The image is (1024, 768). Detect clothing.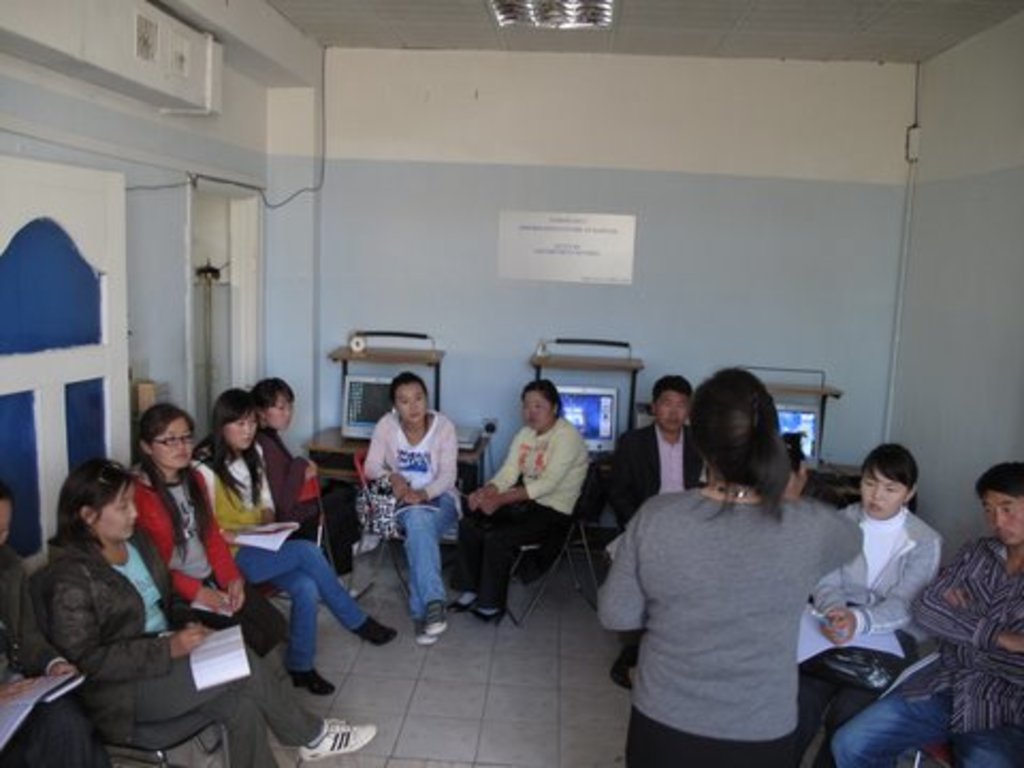
Detection: bbox=(608, 431, 879, 755).
